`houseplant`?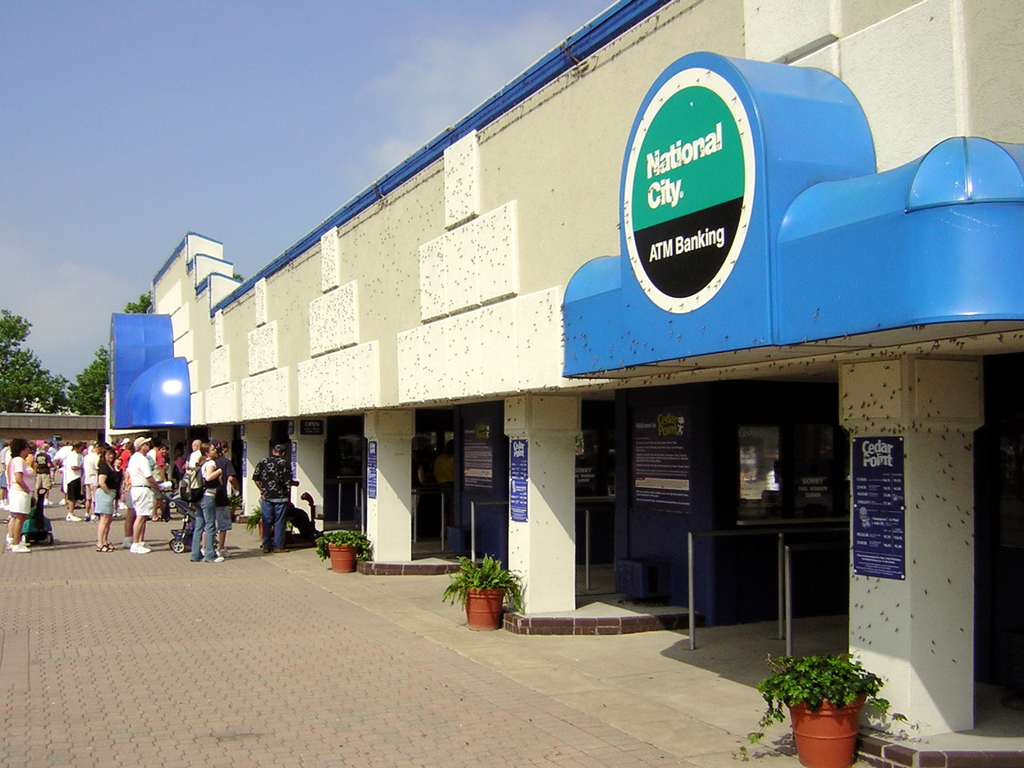
rect(316, 529, 372, 585)
